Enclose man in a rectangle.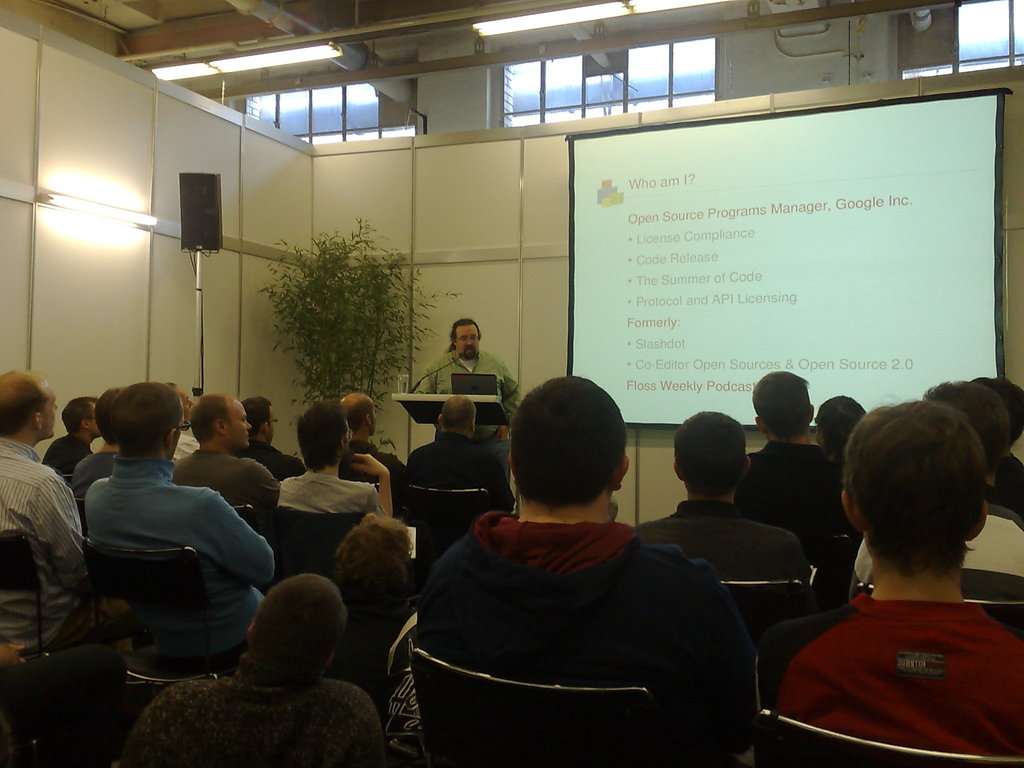
bbox=(395, 374, 759, 758).
